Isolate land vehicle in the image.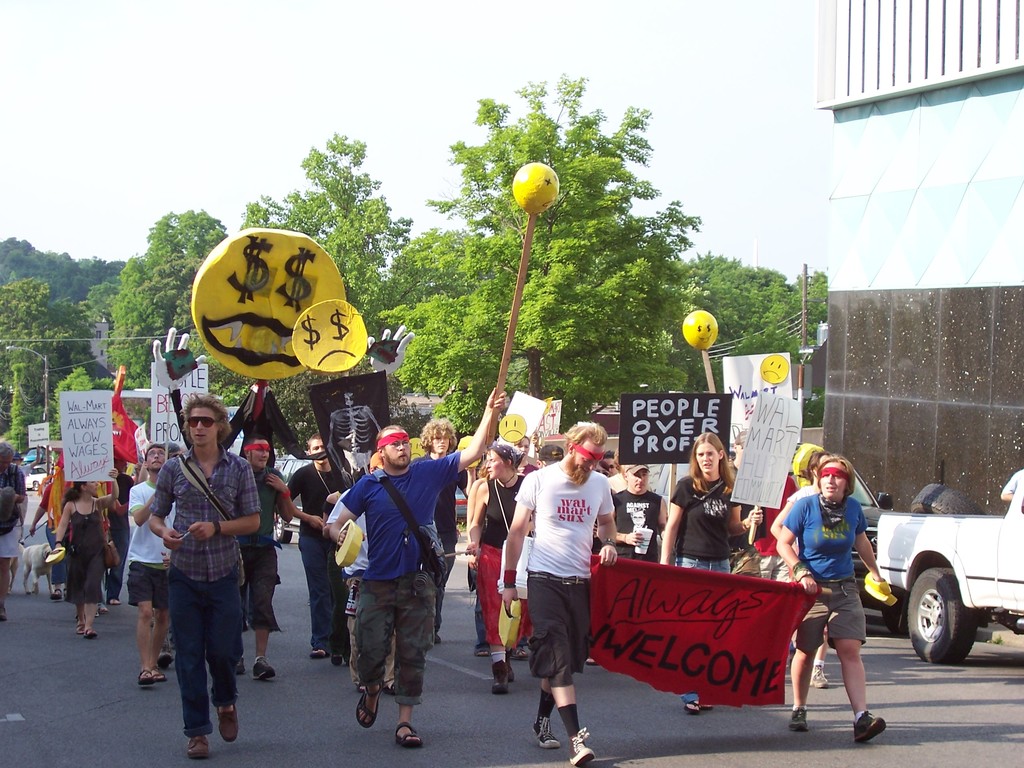
Isolated region: [874,487,1012,682].
